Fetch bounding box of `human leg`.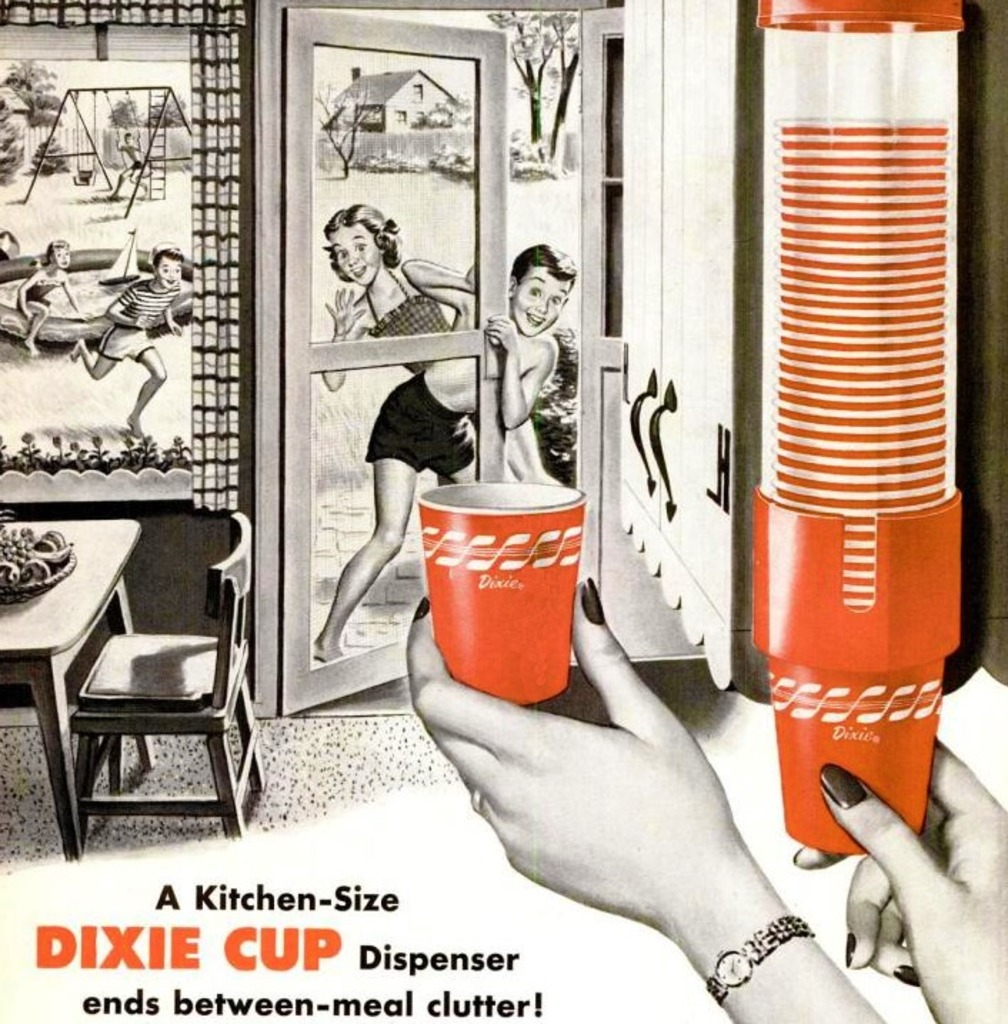
Bbox: bbox=(128, 166, 148, 196).
